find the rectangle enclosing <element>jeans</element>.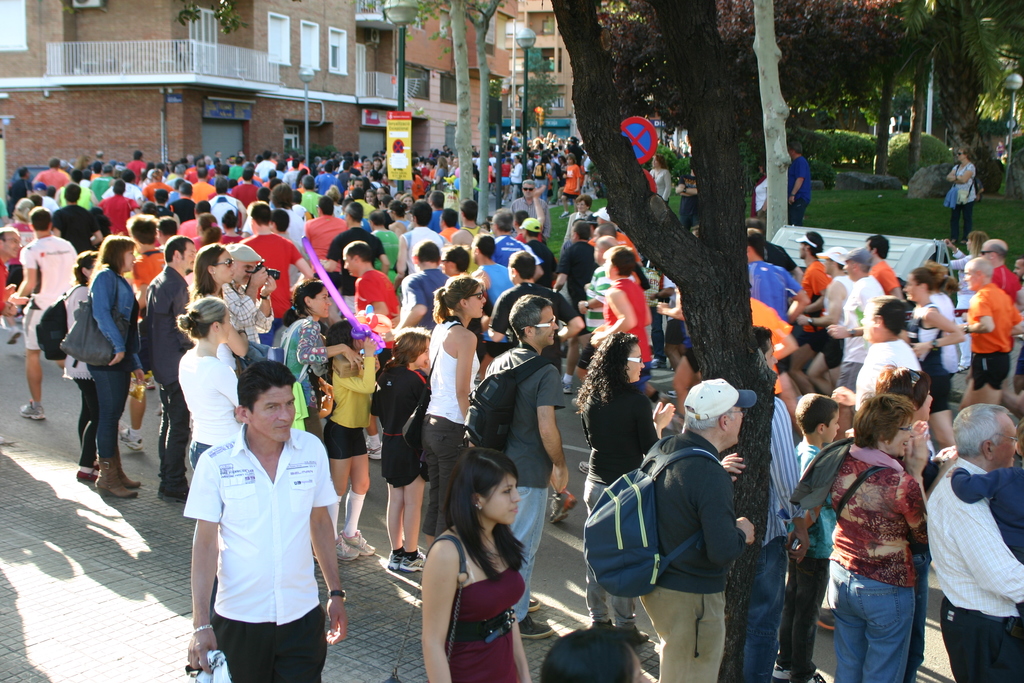
detection(742, 536, 789, 682).
